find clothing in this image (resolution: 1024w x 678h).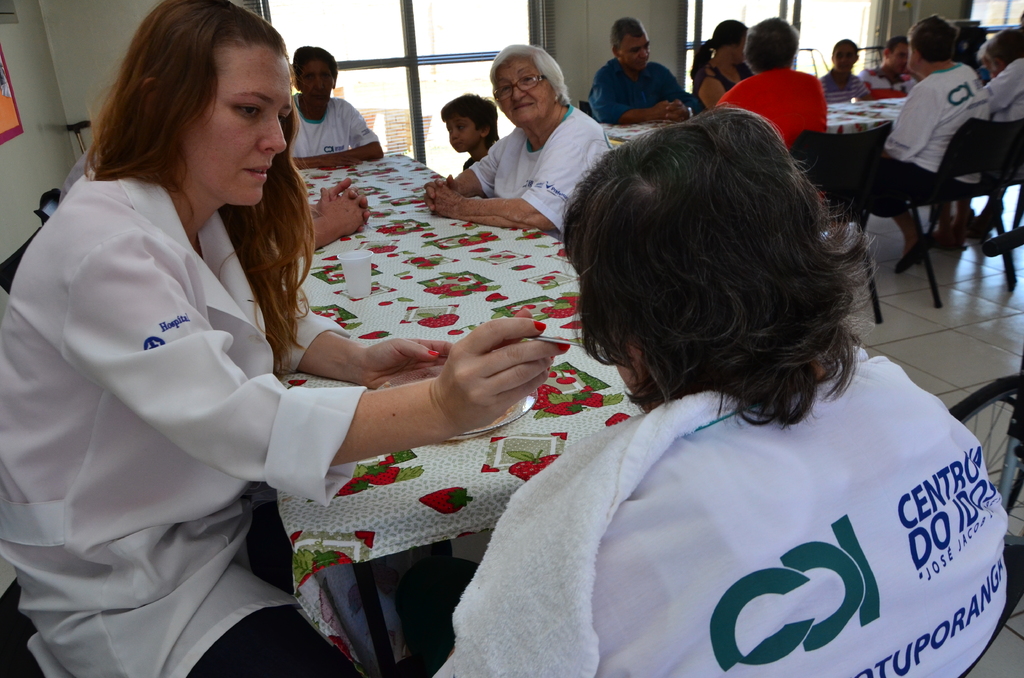
l=822, t=69, r=867, b=97.
